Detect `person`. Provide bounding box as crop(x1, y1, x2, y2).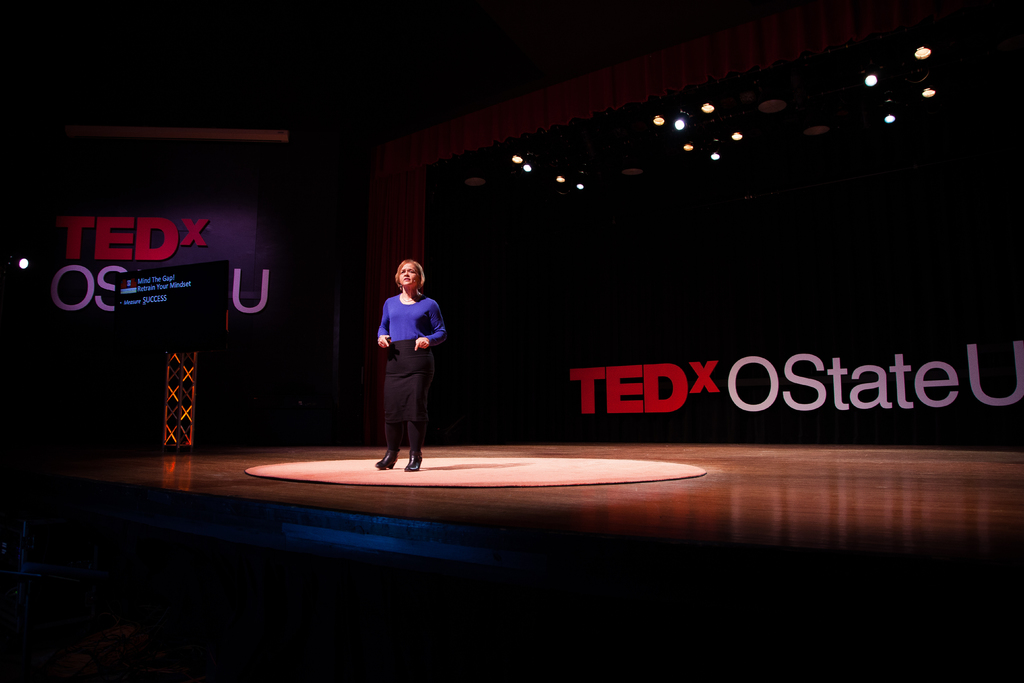
crop(373, 260, 452, 468).
